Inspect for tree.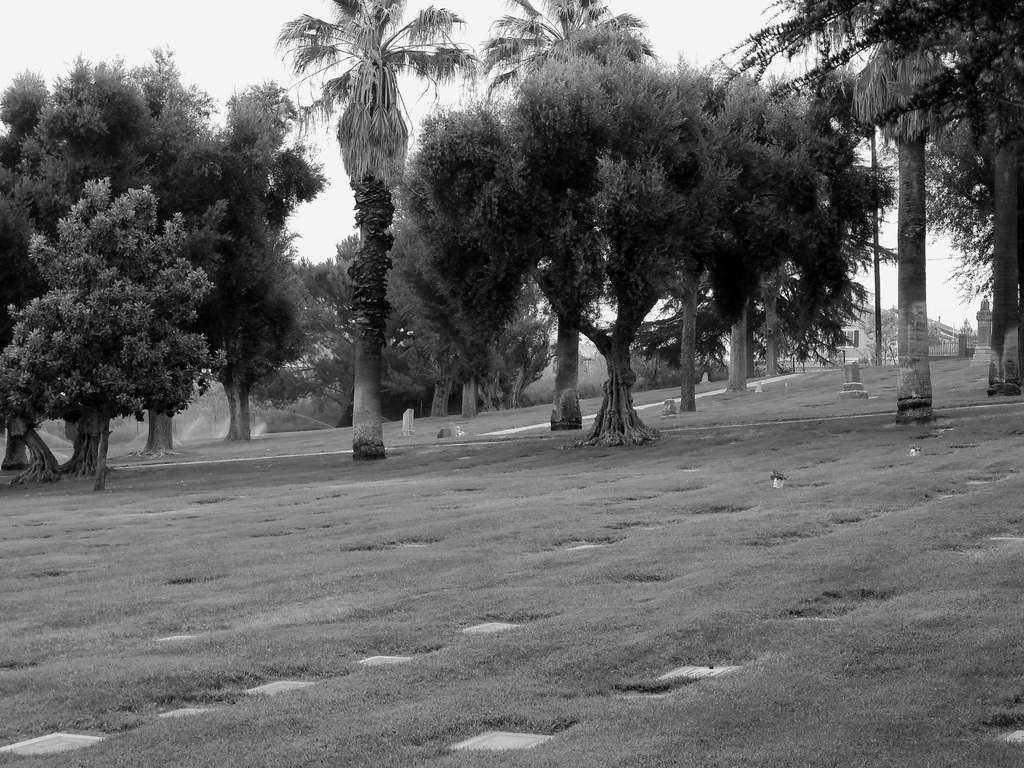
Inspection: {"x1": 0, "y1": 174, "x2": 218, "y2": 502}.
